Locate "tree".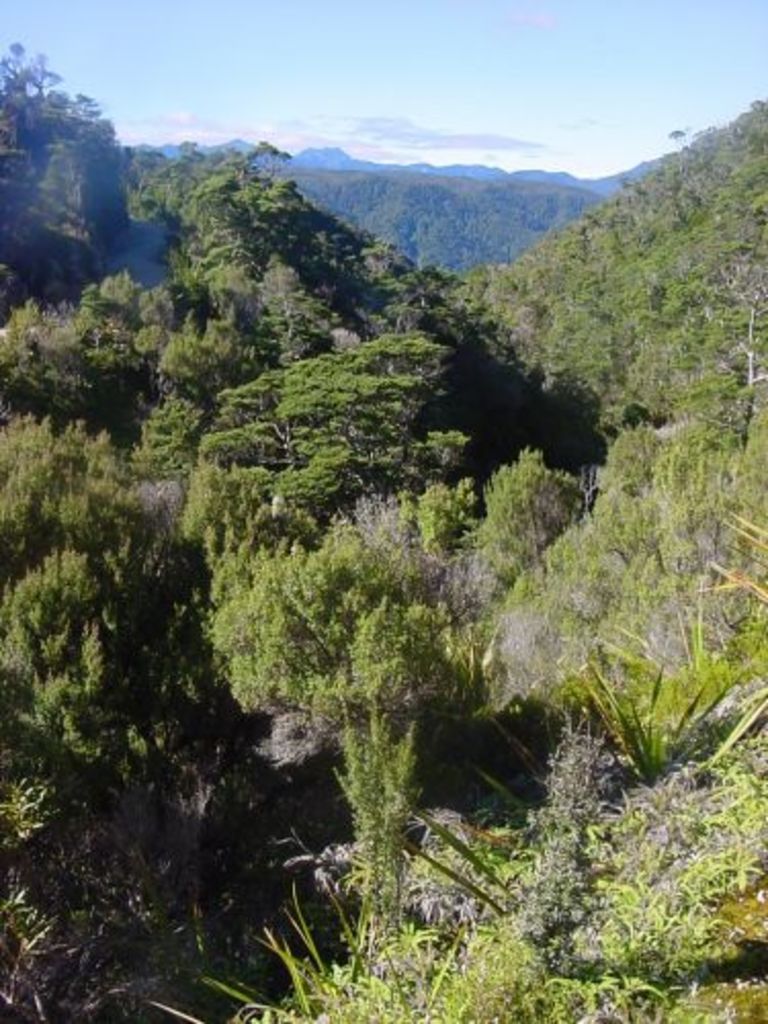
Bounding box: box=[16, 367, 299, 967].
